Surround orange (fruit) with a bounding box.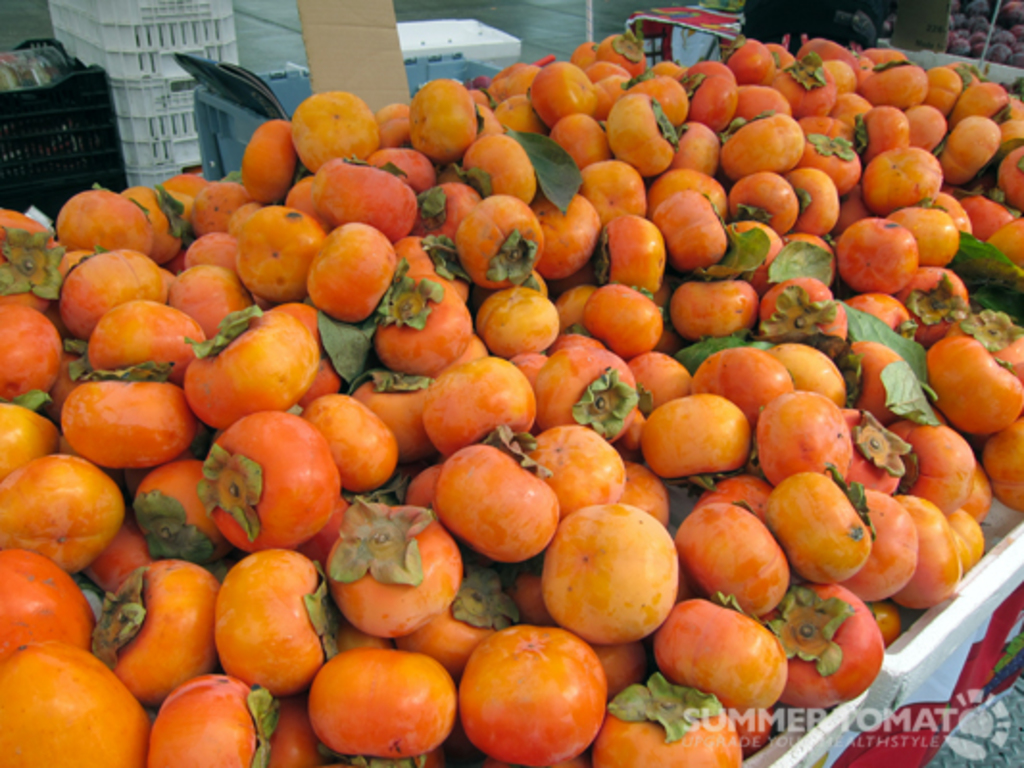
<box>653,589,797,708</box>.
